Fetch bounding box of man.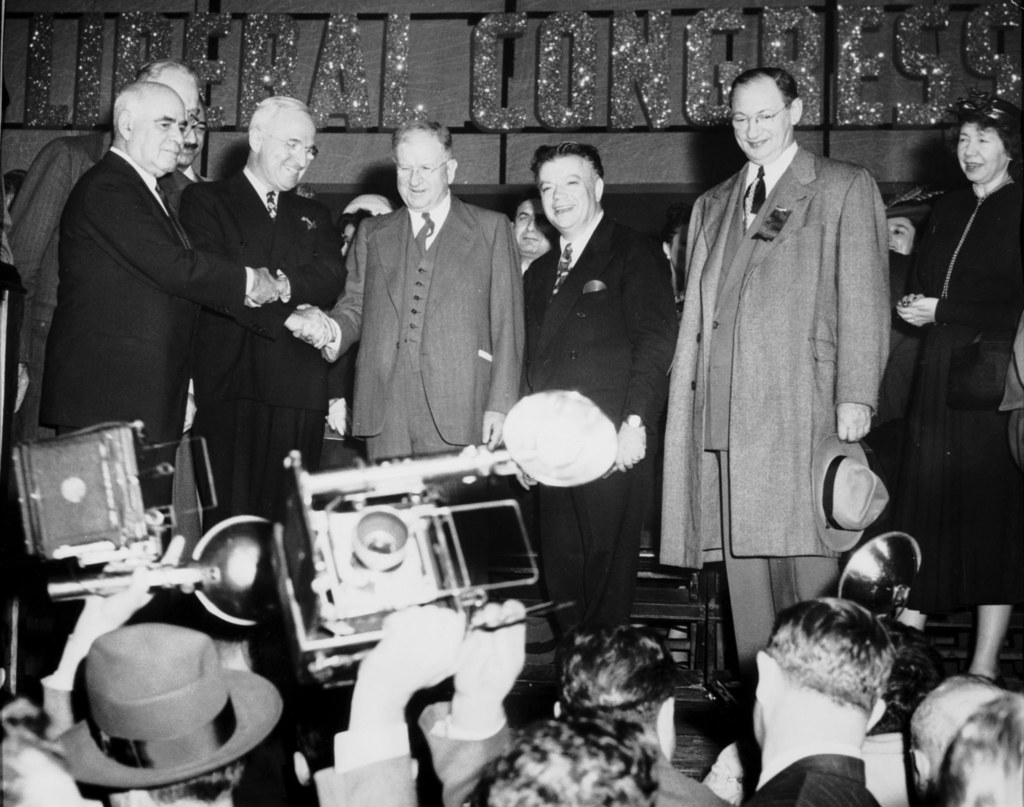
Bbox: 521, 140, 680, 656.
